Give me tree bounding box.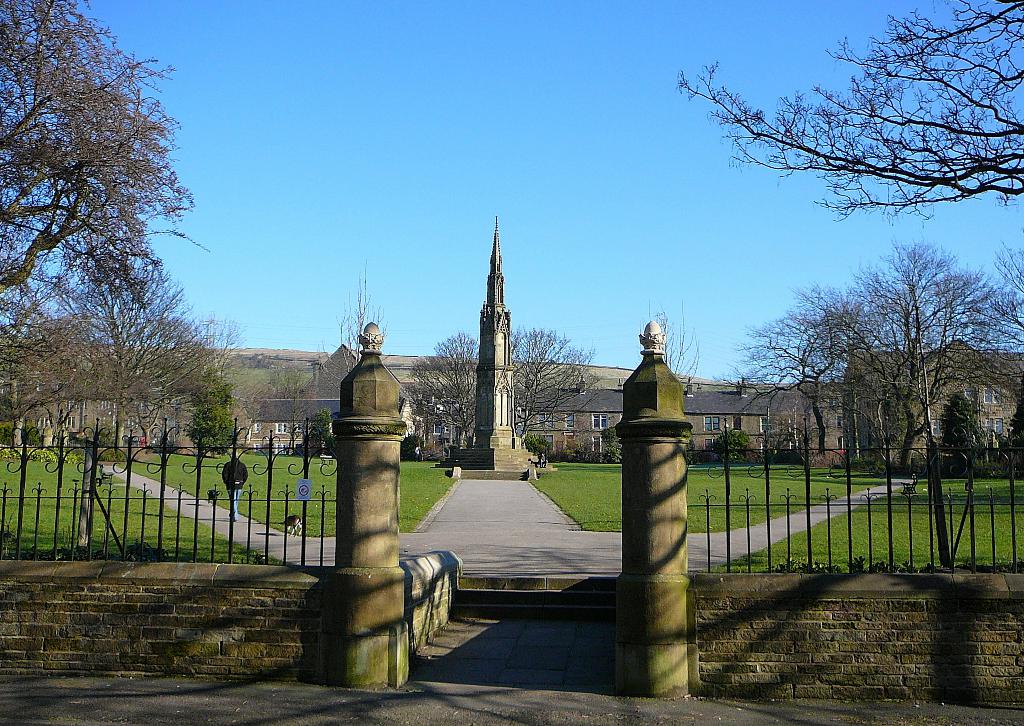
<bbox>0, 0, 254, 452</bbox>.
